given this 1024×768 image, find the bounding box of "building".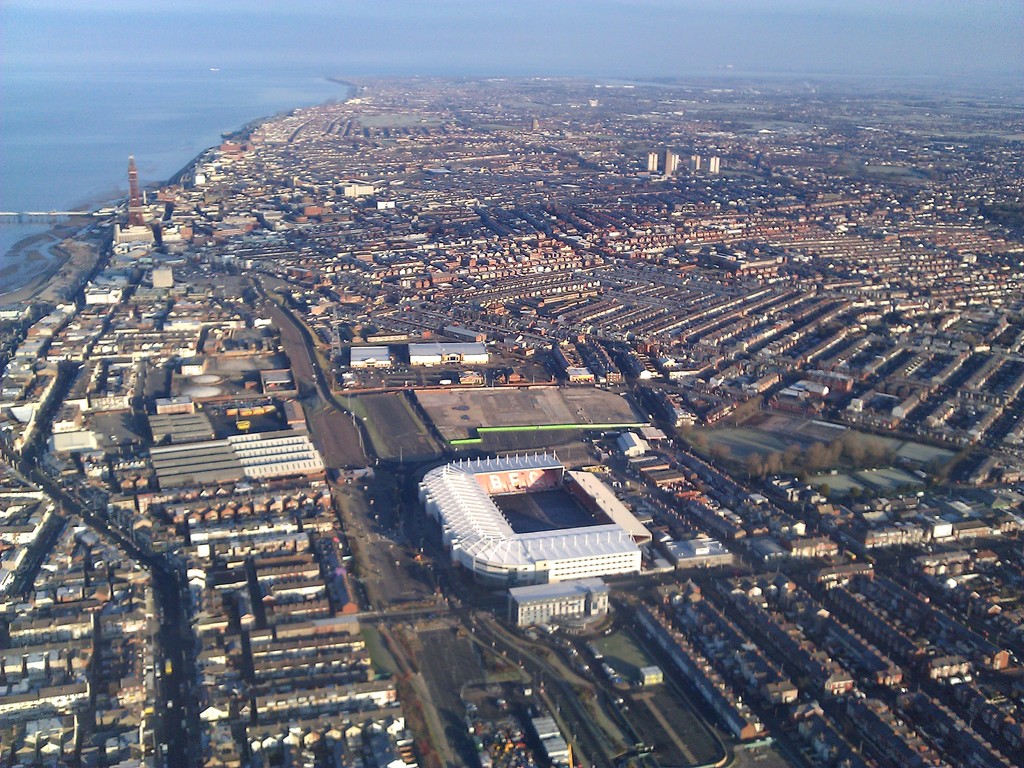
detection(671, 152, 678, 171).
